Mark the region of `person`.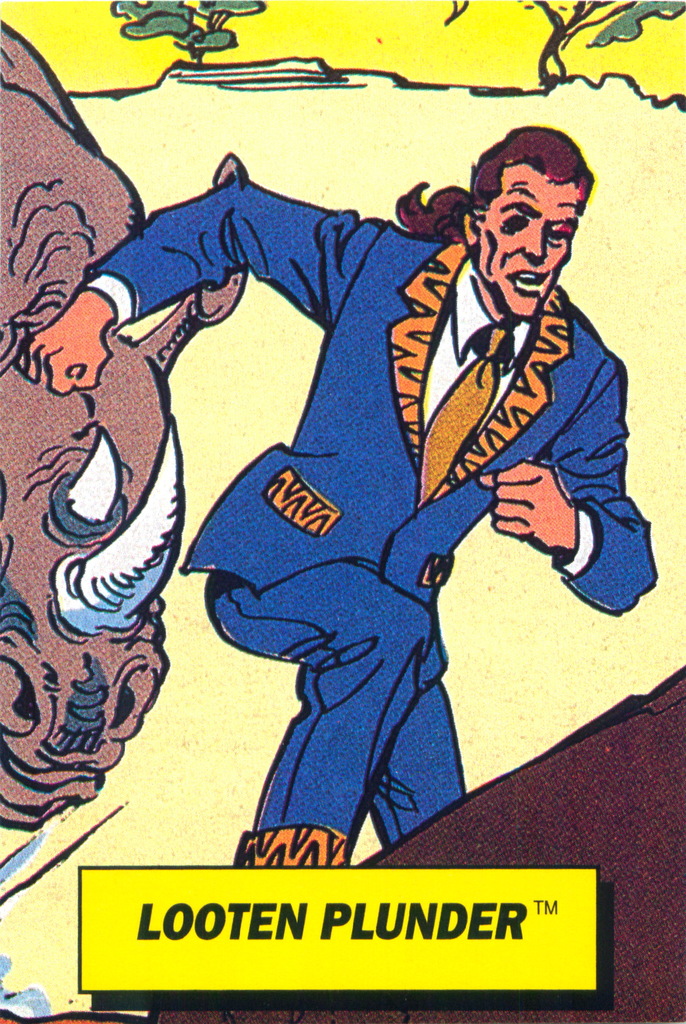
Region: pyautogui.locateOnScreen(92, 116, 614, 925).
